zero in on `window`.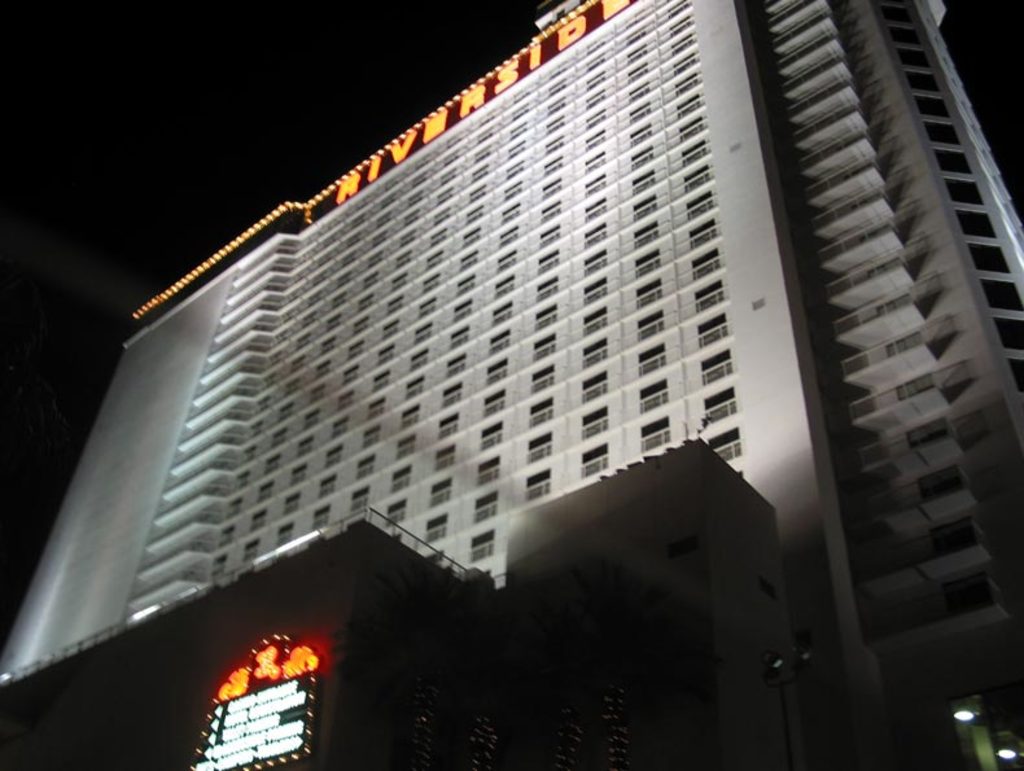
Zeroed in: <region>951, 176, 983, 207</region>.
